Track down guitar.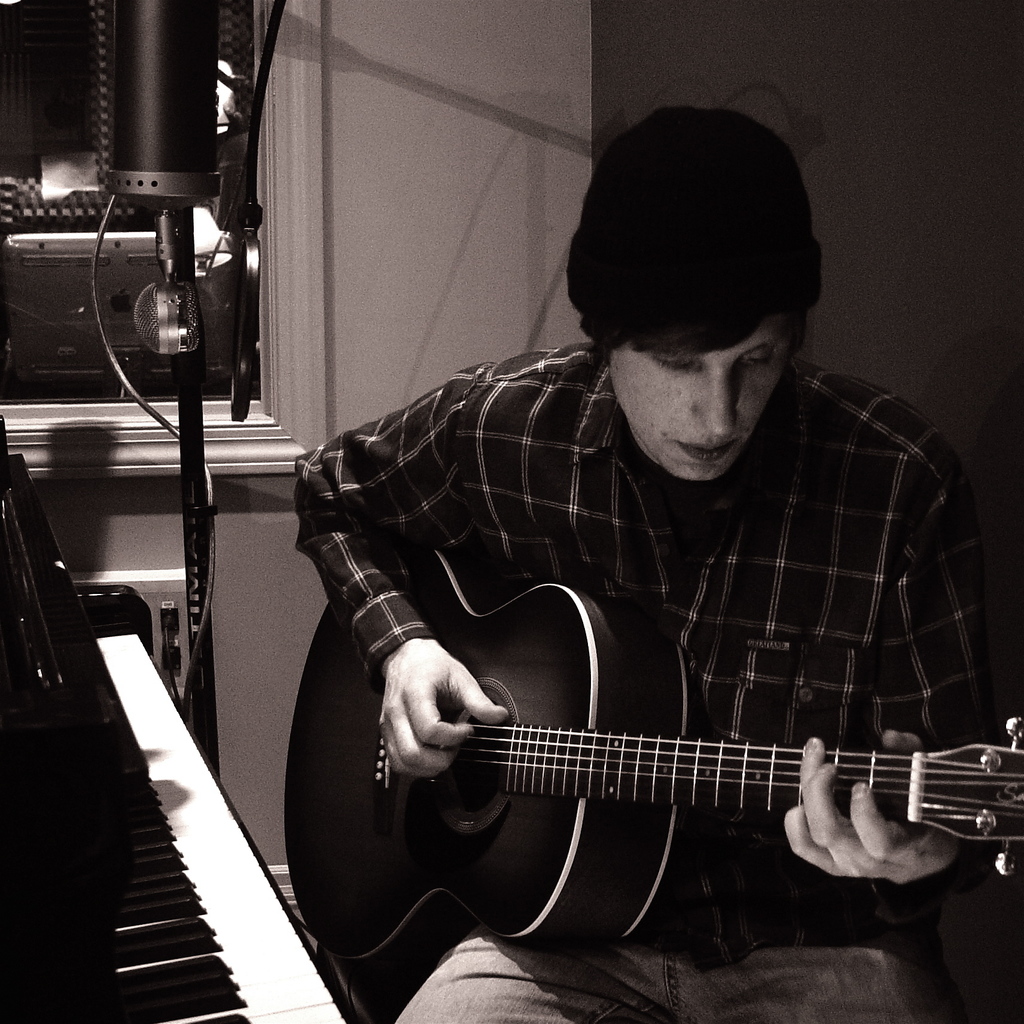
Tracked to Rect(259, 536, 1023, 990).
